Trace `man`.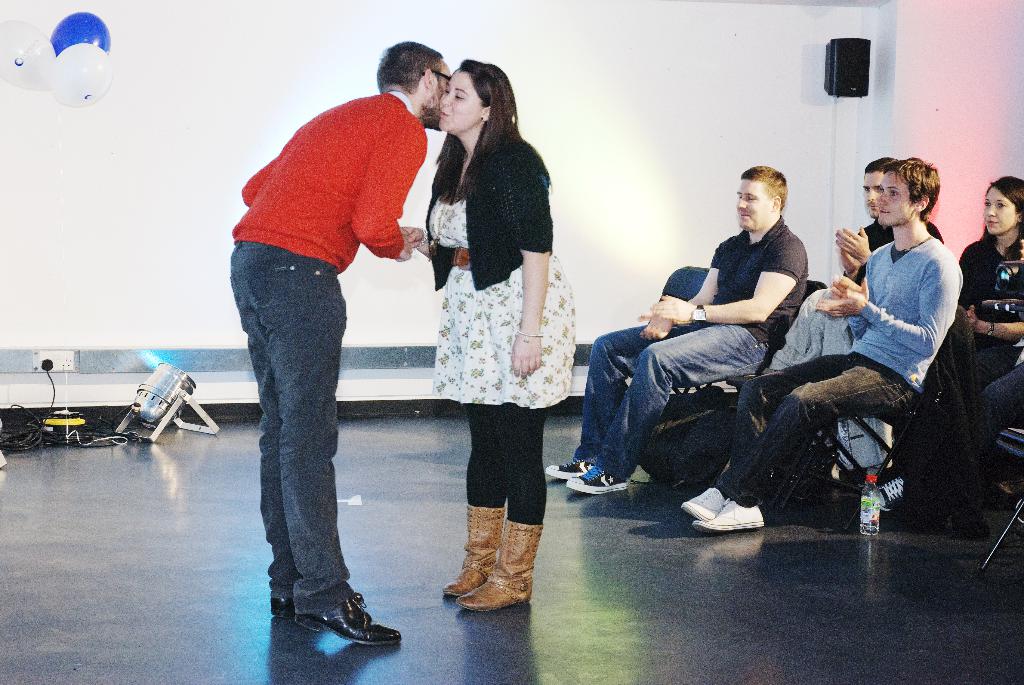
Traced to left=833, top=157, right=943, bottom=284.
